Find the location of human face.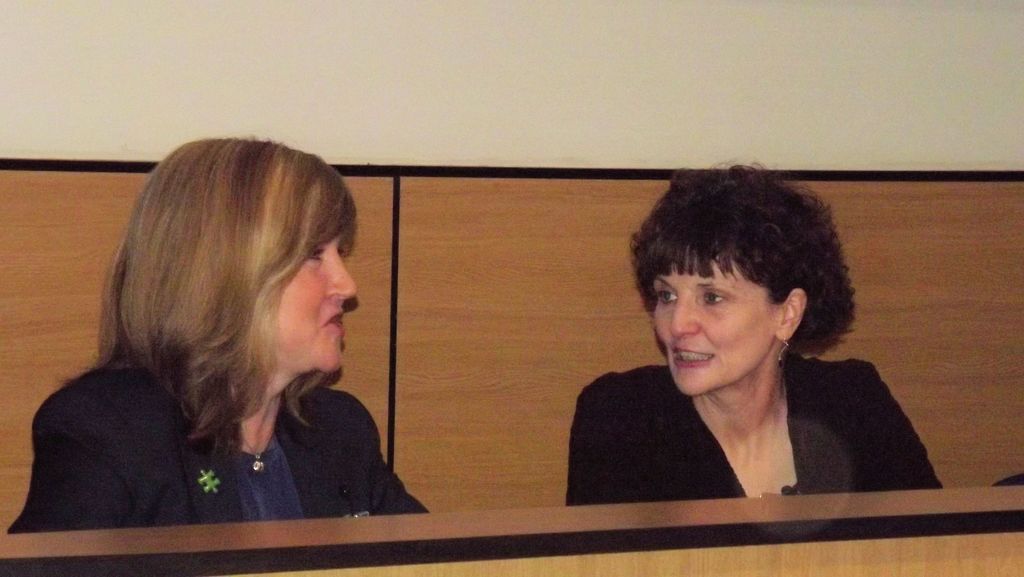
Location: left=270, top=209, right=359, bottom=377.
